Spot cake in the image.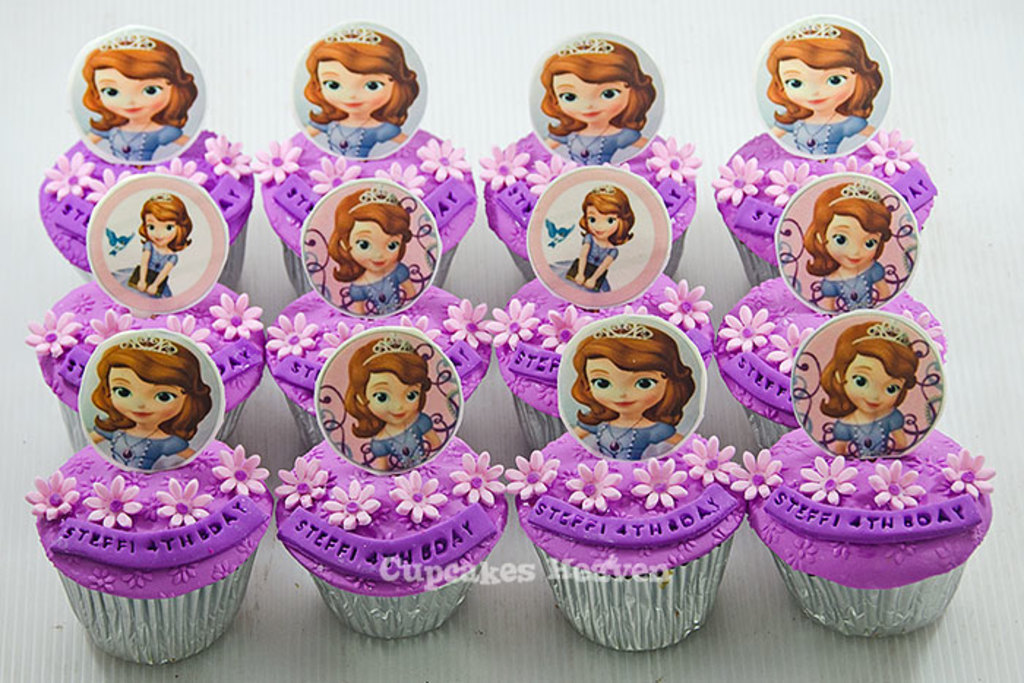
cake found at select_region(285, 421, 506, 638).
